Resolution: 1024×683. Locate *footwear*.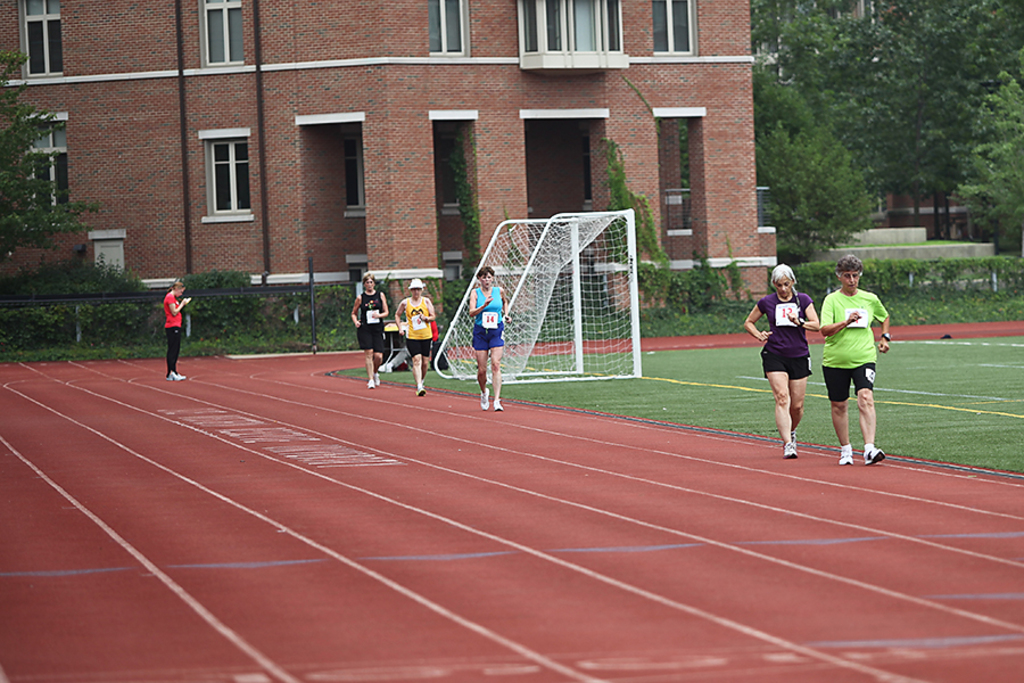
crop(782, 442, 801, 458).
